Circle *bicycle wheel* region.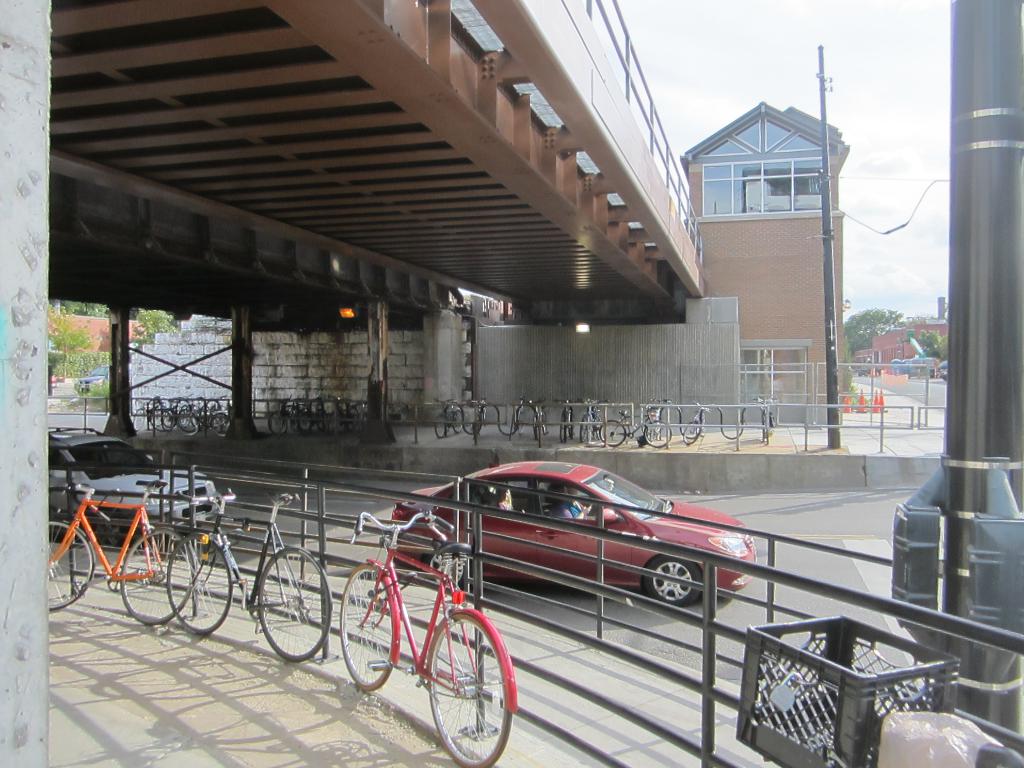
Region: {"left": 45, "top": 525, "right": 95, "bottom": 618}.
